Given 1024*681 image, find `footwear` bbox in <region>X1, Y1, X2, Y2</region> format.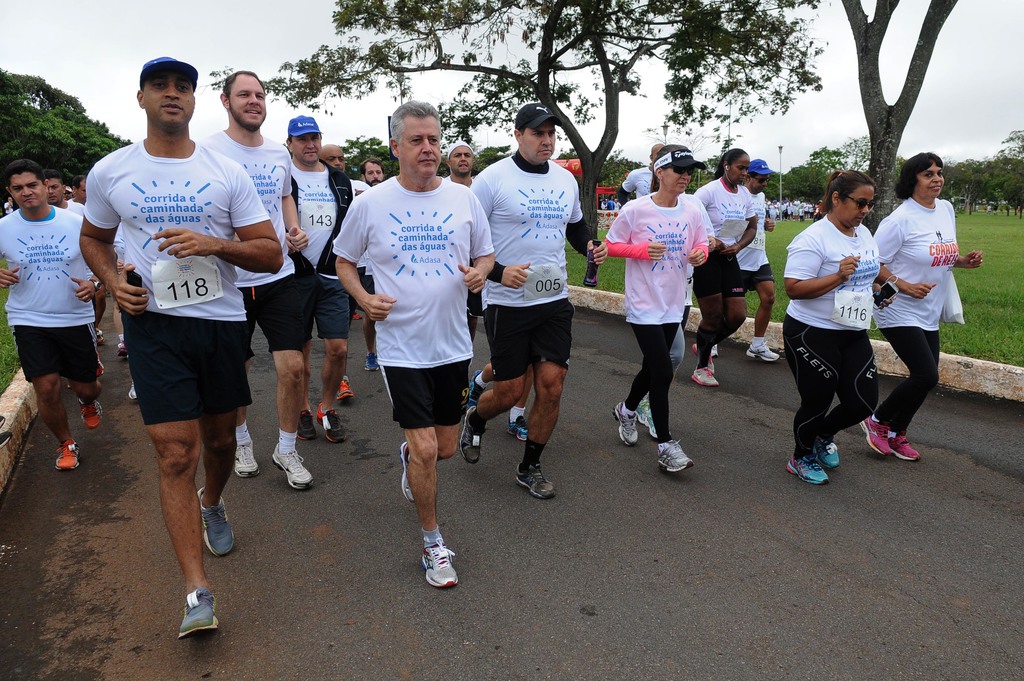
<region>51, 442, 79, 469</region>.
